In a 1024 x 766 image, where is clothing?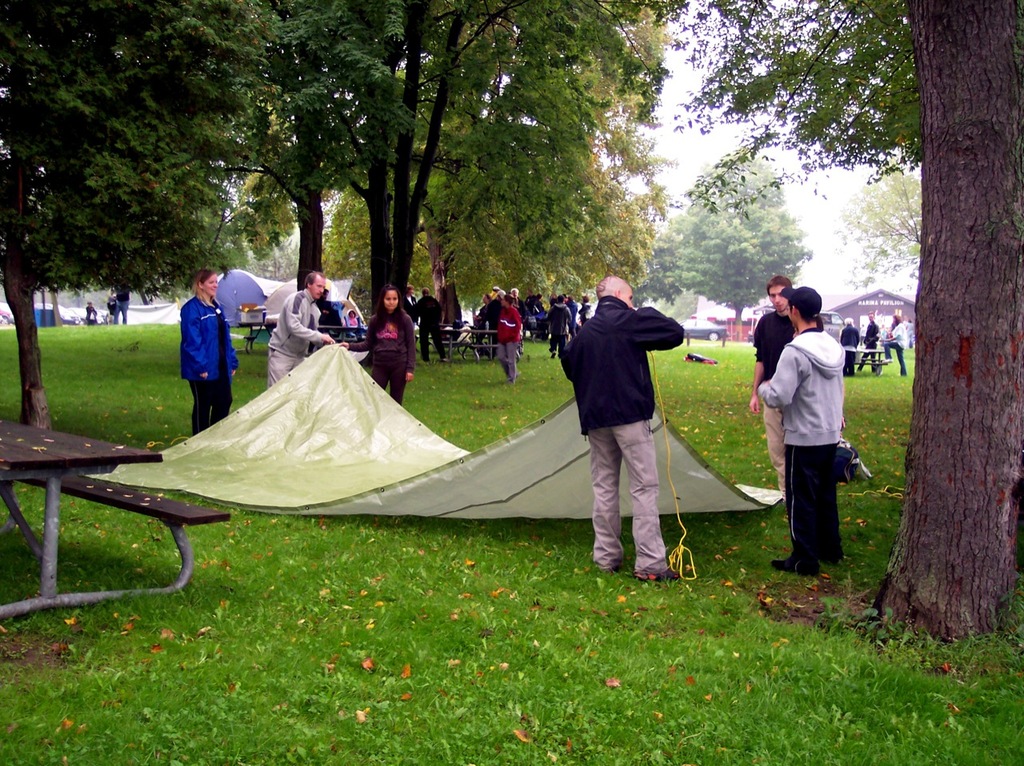
(left=349, top=309, right=418, bottom=401).
